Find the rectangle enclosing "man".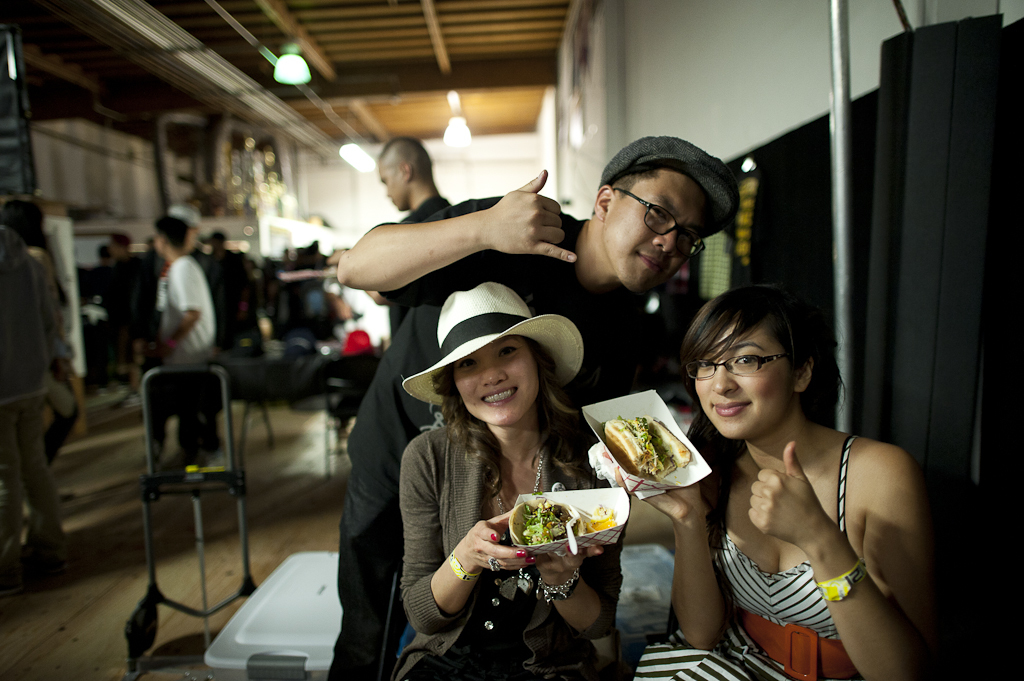
[204,222,243,355].
